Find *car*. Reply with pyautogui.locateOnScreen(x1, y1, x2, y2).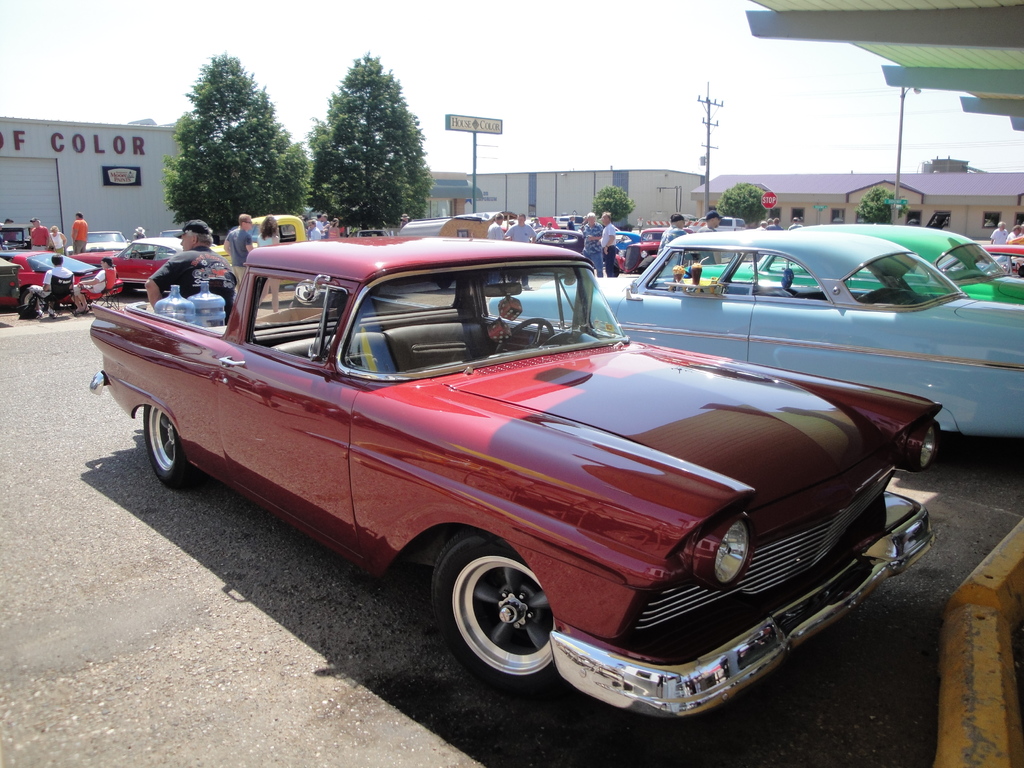
pyautogui.locateOnScreen(920, 239, 1023, 276).
